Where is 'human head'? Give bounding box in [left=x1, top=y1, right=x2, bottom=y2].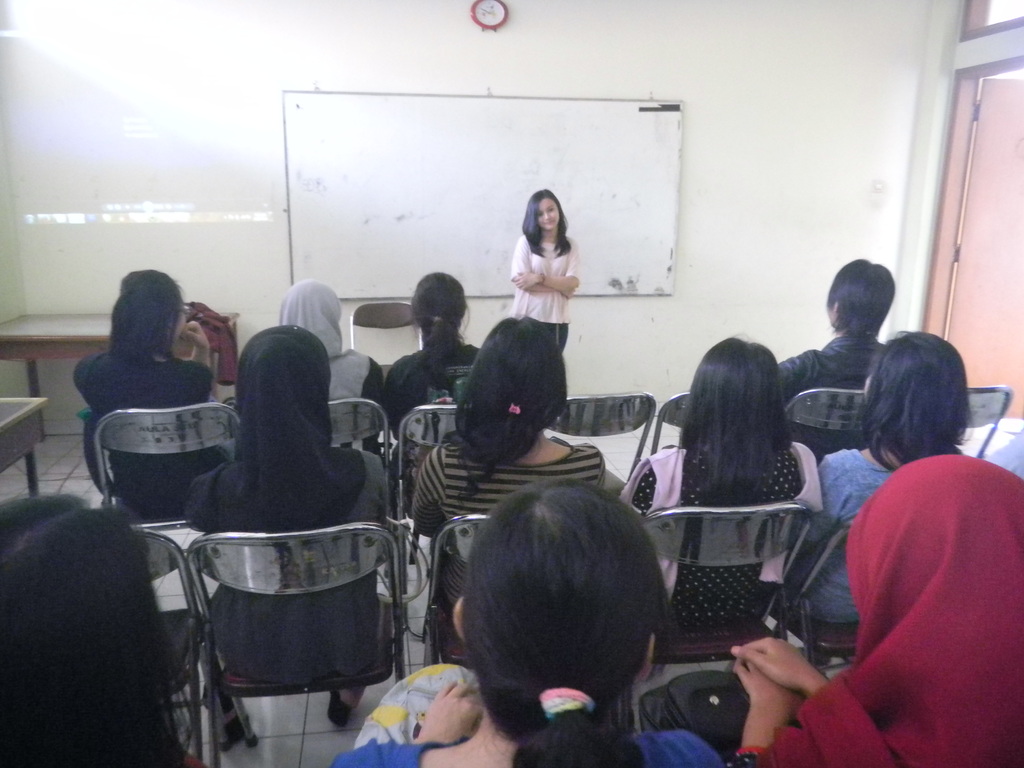
[left=232, top=324, right=332, bottom=442].
